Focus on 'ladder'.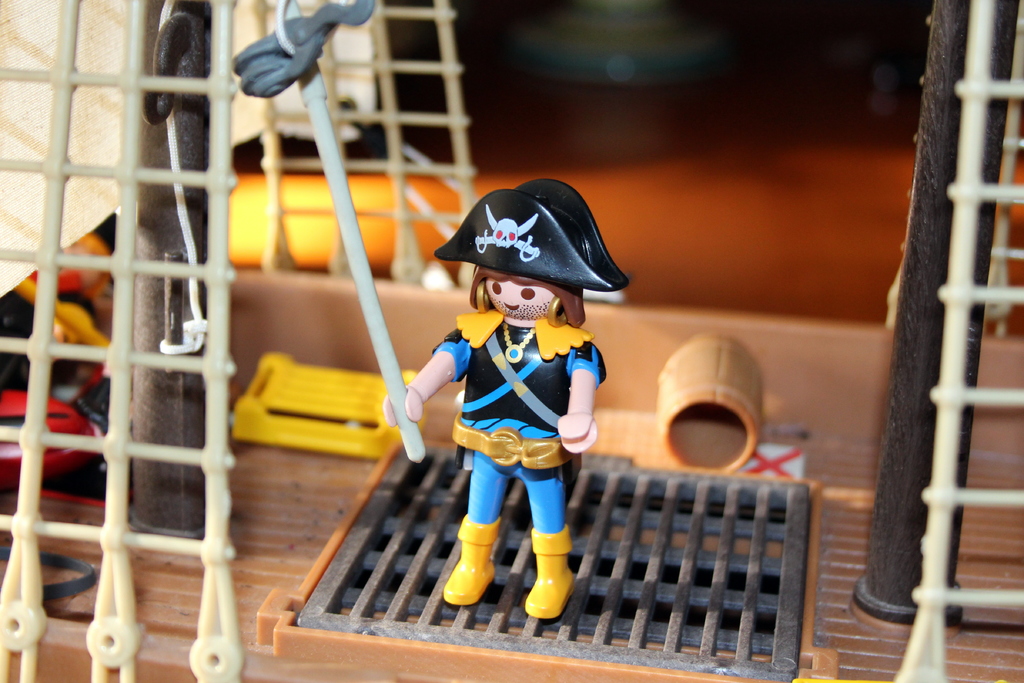
Focused at [x1=372, y1=0, x2=481, y2=283].
